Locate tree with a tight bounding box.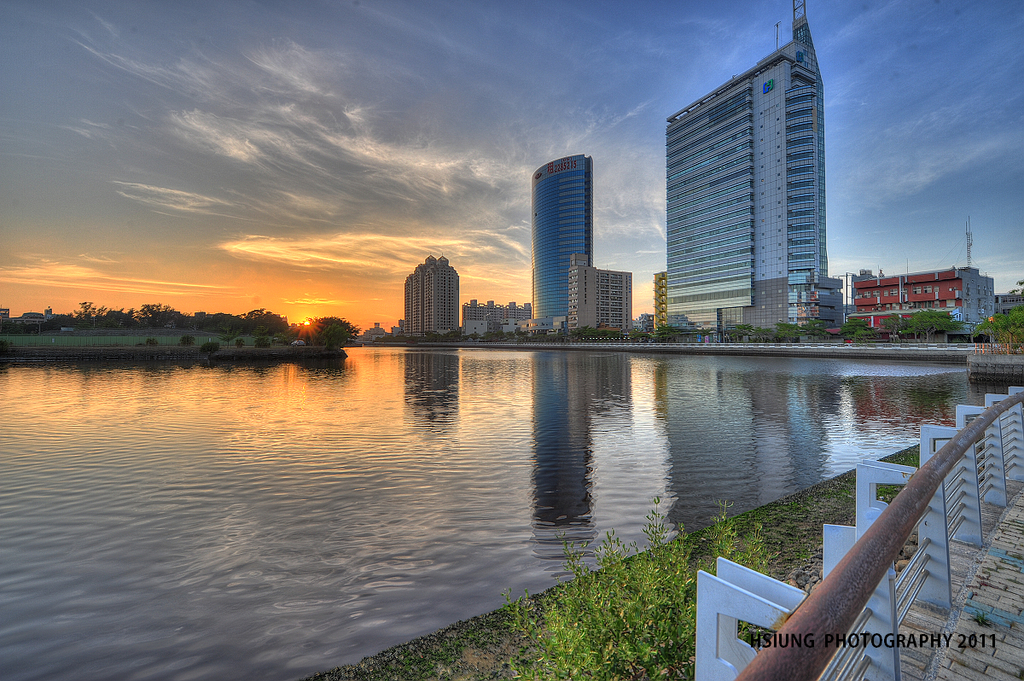
(303,312,360,344).
